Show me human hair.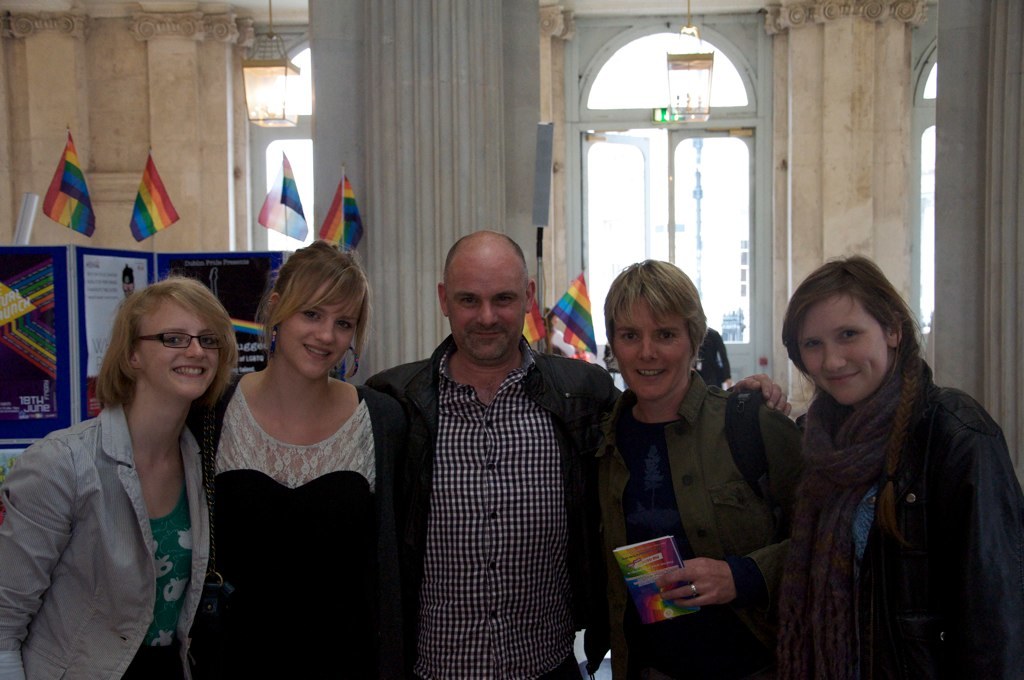
human hair is here: detection(257, 235, 374, 376).
